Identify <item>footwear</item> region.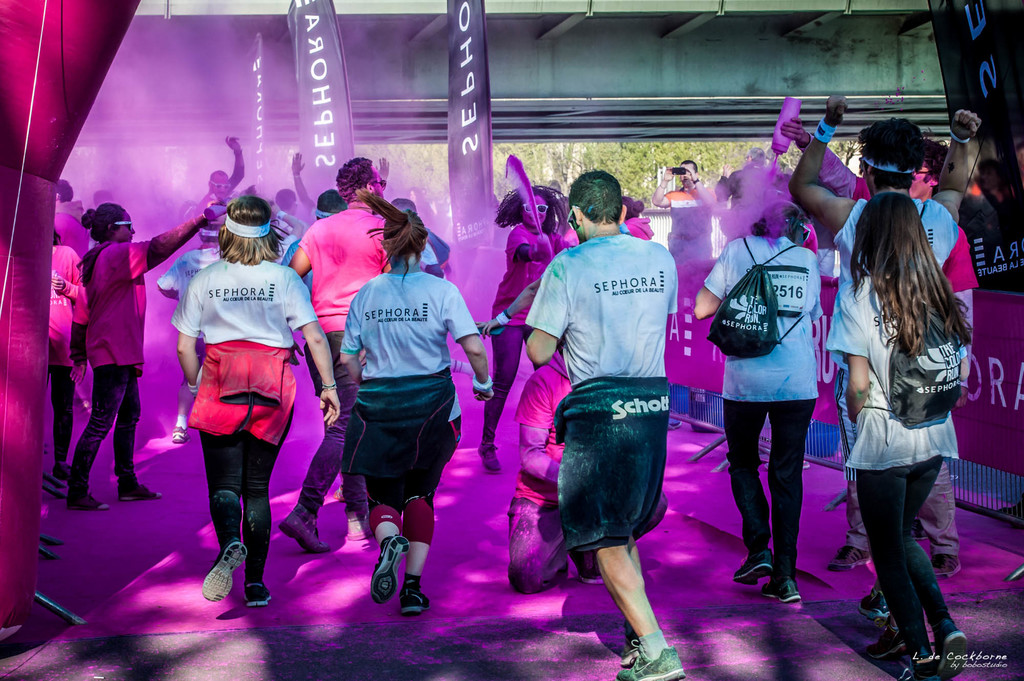
Region: select_region(912, 518, 931, 543).
